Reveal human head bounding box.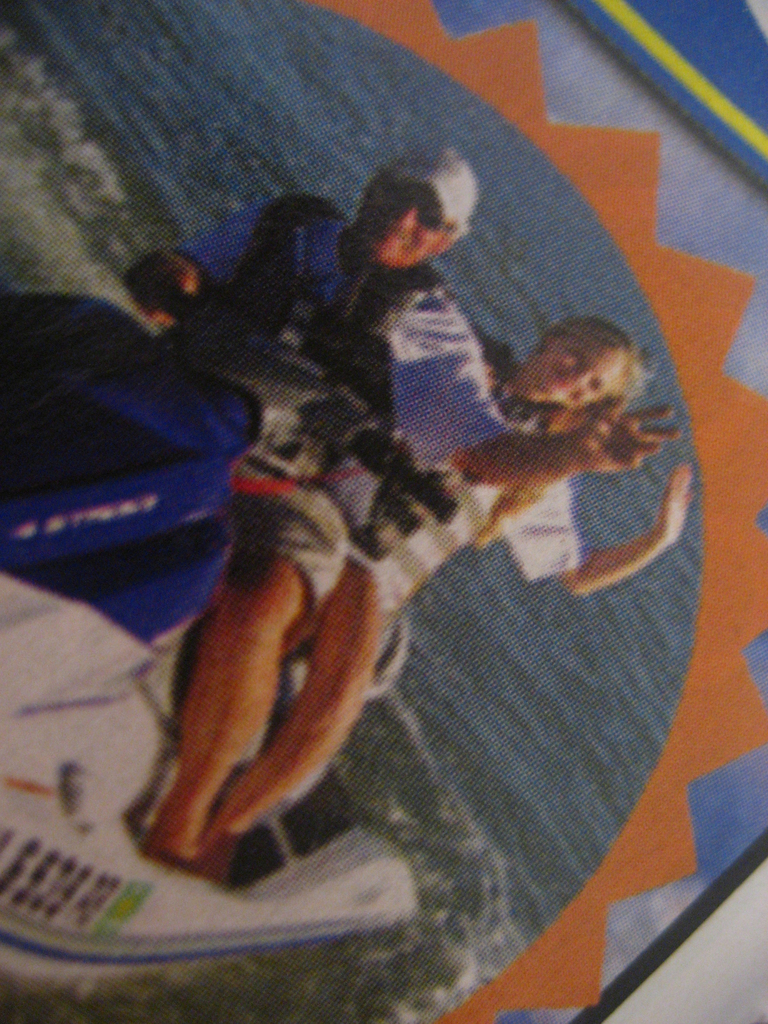
Revealed: pyautogui.locateOnScreen(515, 319, 646, 410).
